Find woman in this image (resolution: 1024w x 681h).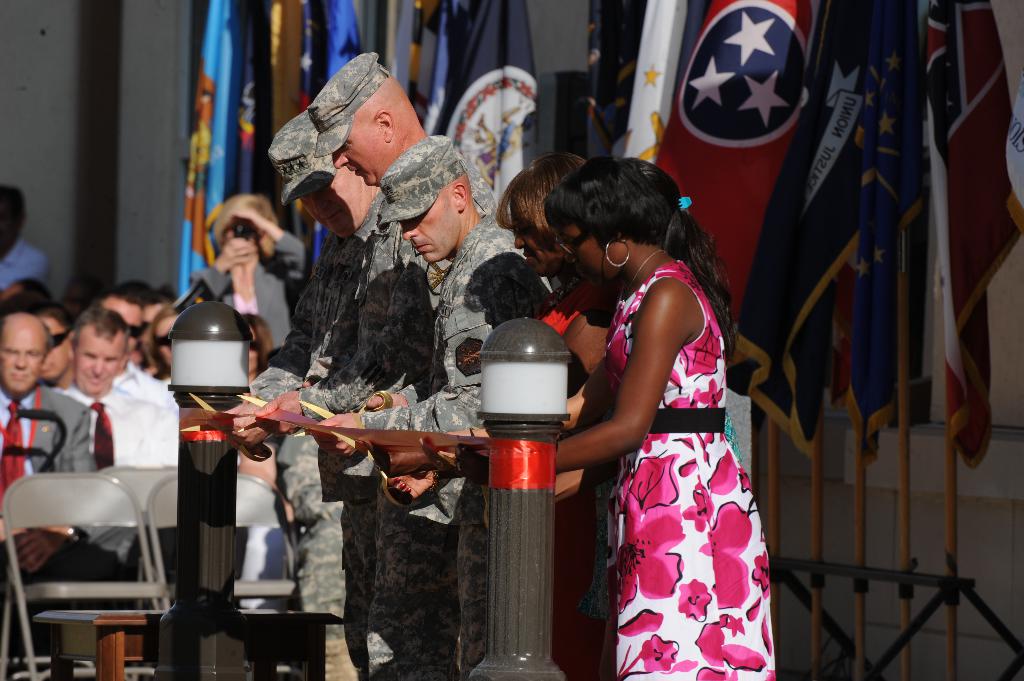
[536,158,780,680].
